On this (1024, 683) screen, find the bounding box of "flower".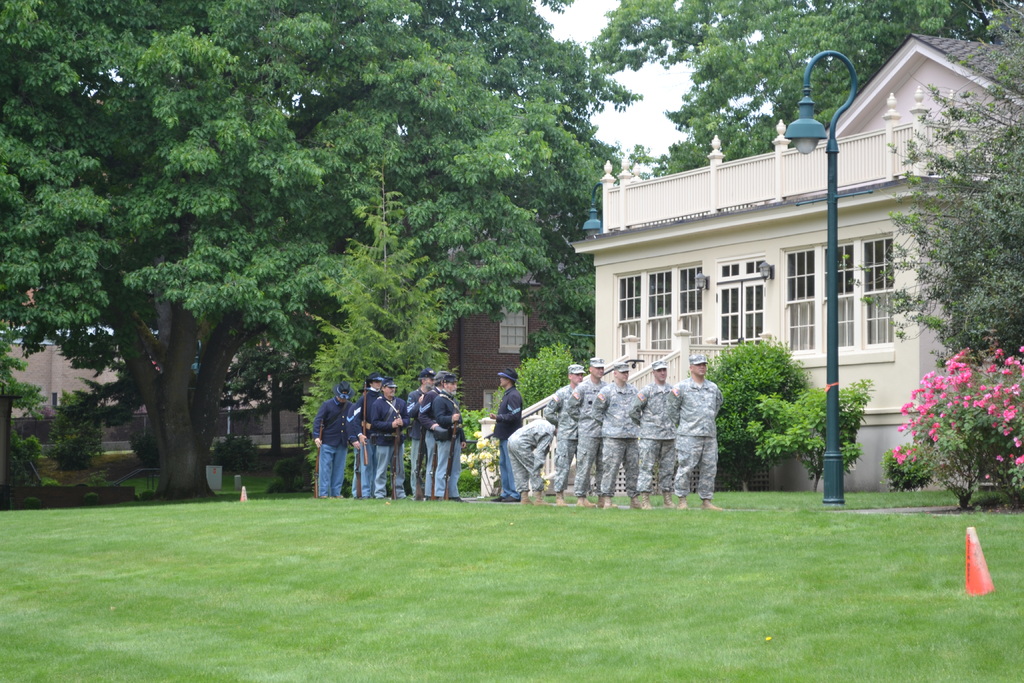
Bounding box: (x1=1005, y1=386, x2=1012, y2=390).
